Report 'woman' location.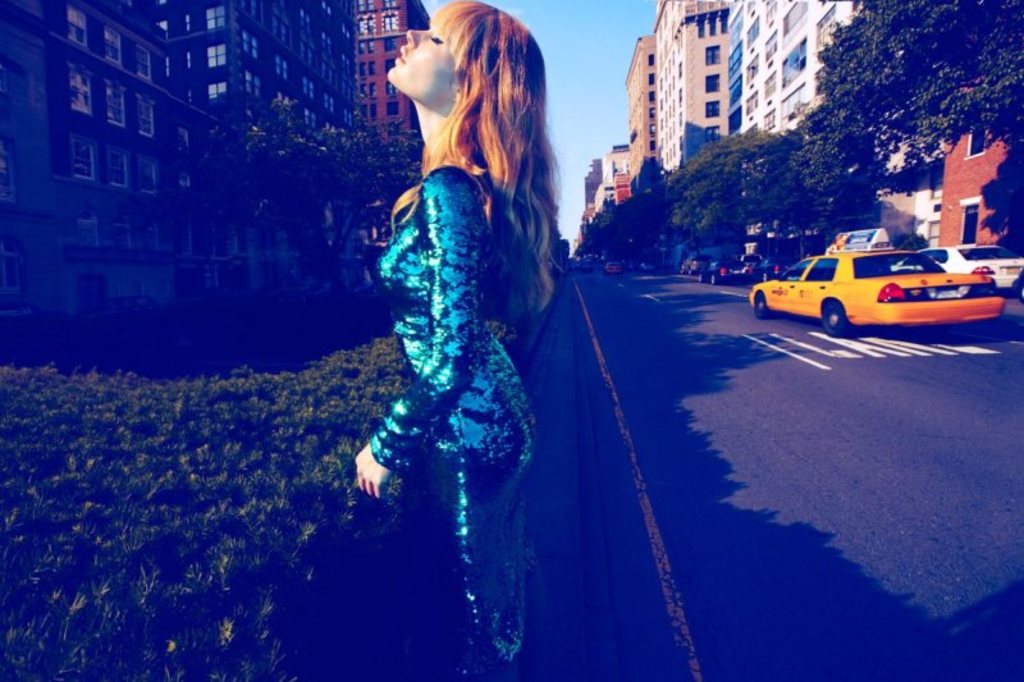
Report: x1=329 y1=4 x2=586 y2=603.
